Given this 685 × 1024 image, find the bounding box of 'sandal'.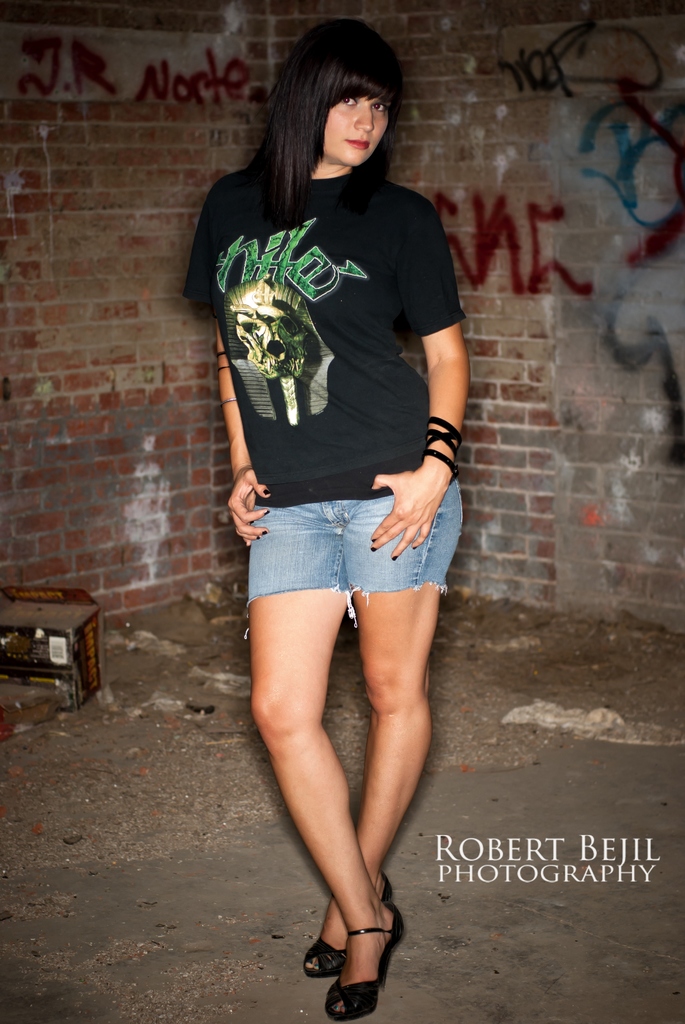
(305,881,394,979).
